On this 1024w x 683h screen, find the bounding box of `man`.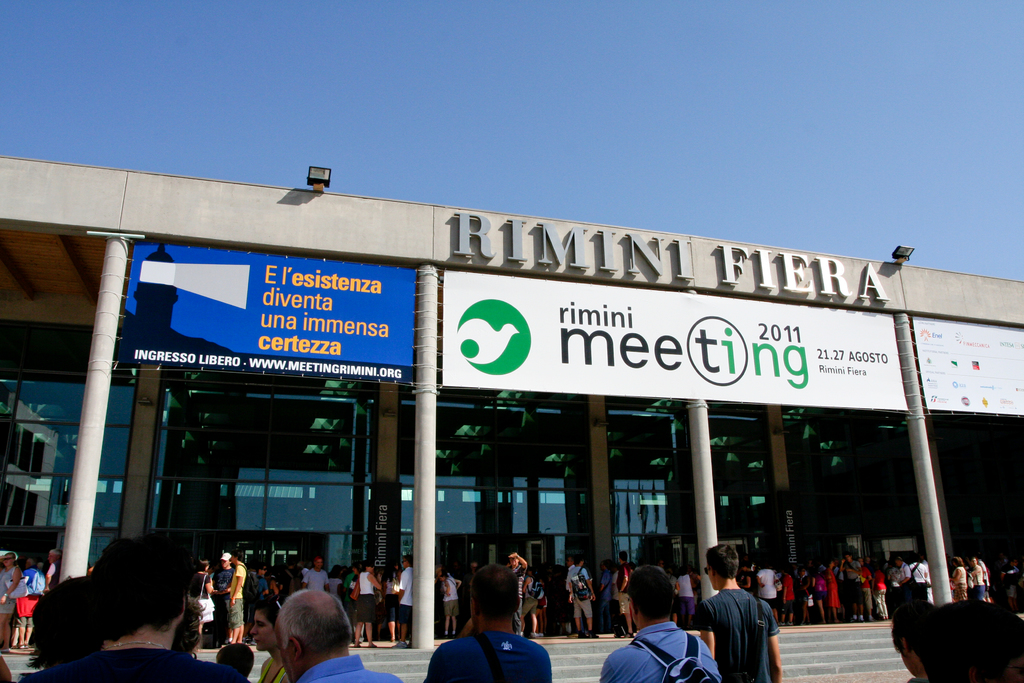
Bounding box: <bbox>600, 568, 728, 682</bbox>.
